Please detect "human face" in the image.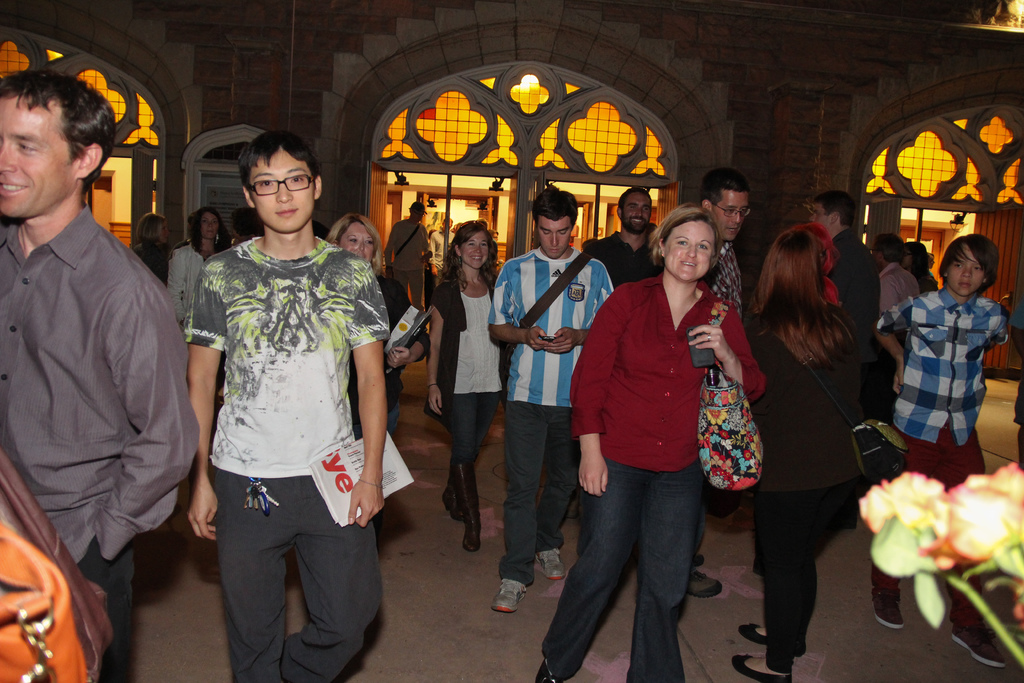
bbox=[946, 243, 981, 294].
